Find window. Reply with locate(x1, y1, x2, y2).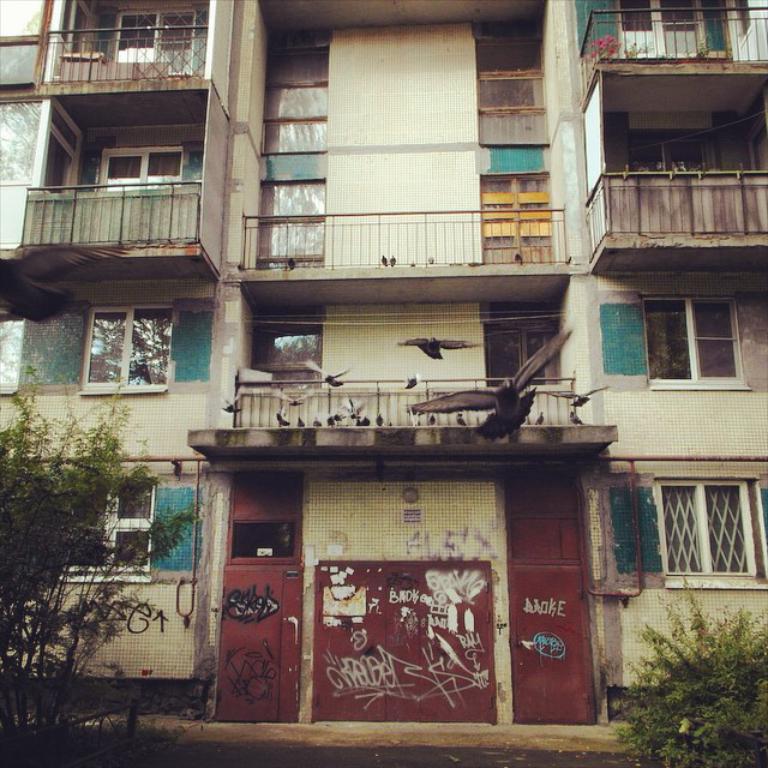
locate(612, 454, 755, 600).
